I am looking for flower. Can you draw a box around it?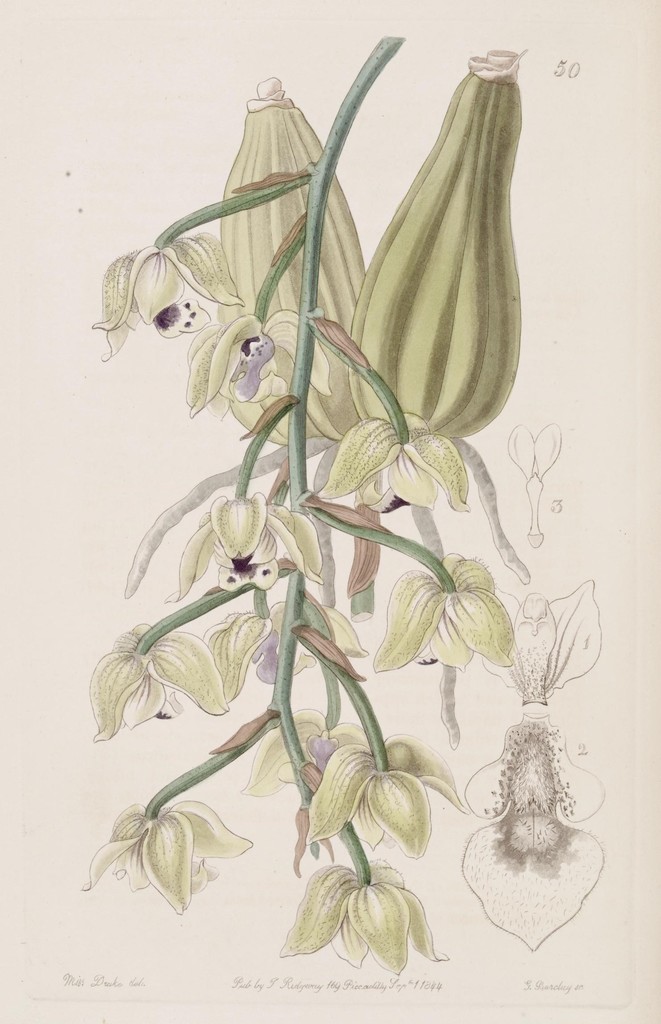
Sure, the bounding box is 275 859 447 976.
